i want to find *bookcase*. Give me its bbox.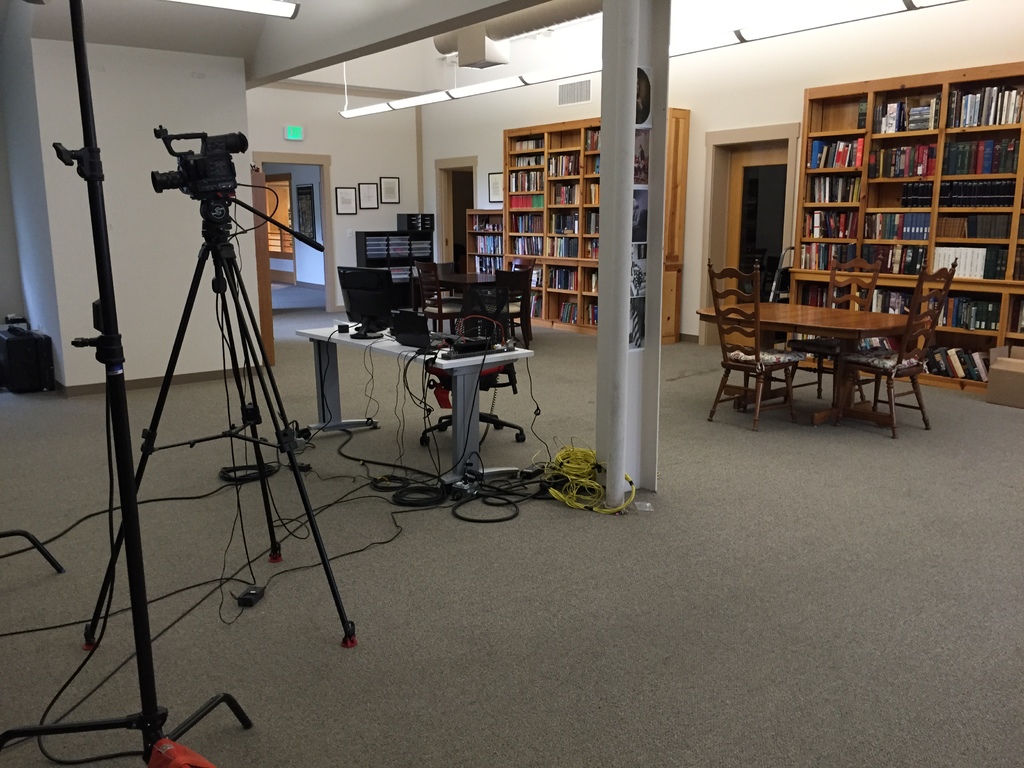
locate(465, 209, 504, 288).
